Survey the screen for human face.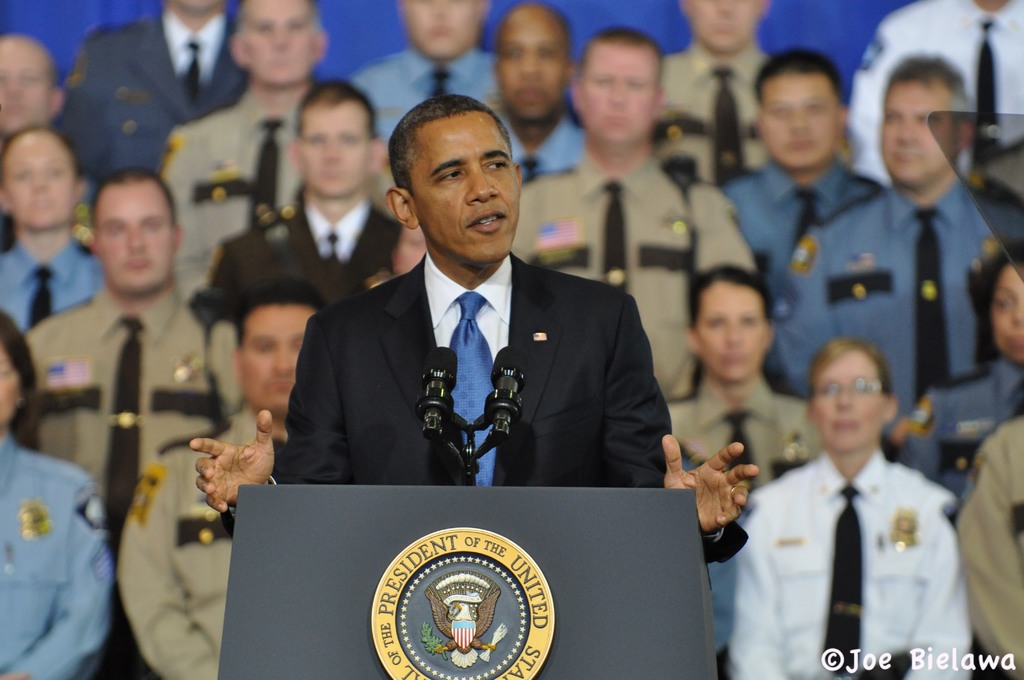
Survey found: (x1=813, y1=349, x2=880, y2=448).
